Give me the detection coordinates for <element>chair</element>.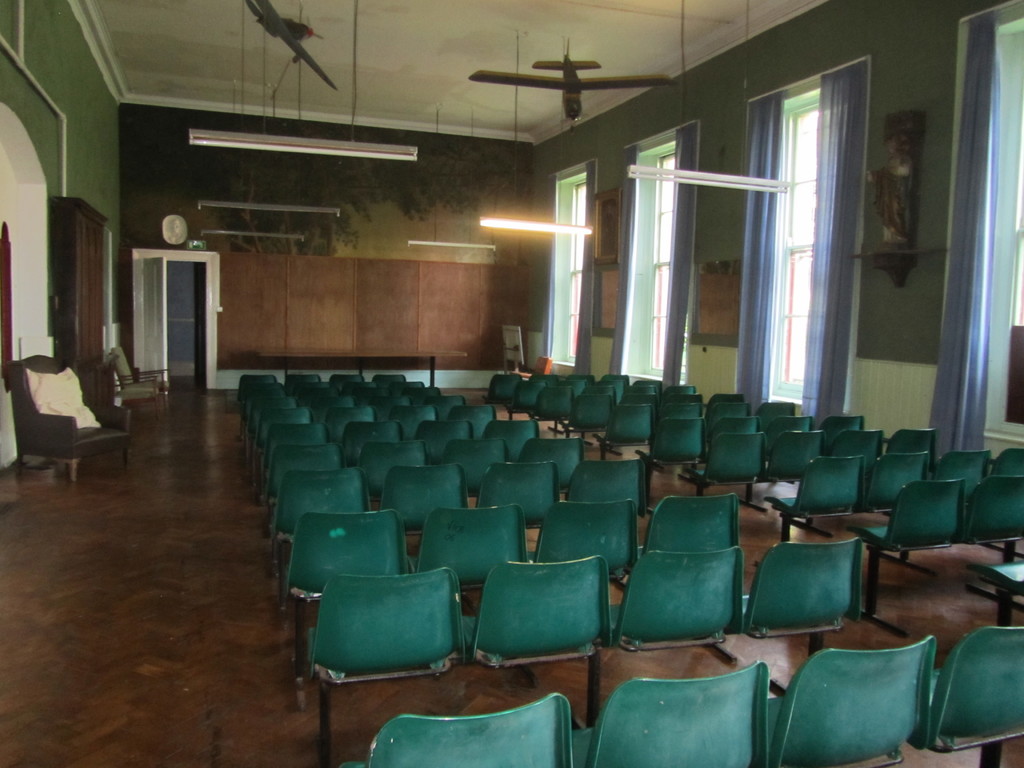
<box>345,381,374,396</box>.
